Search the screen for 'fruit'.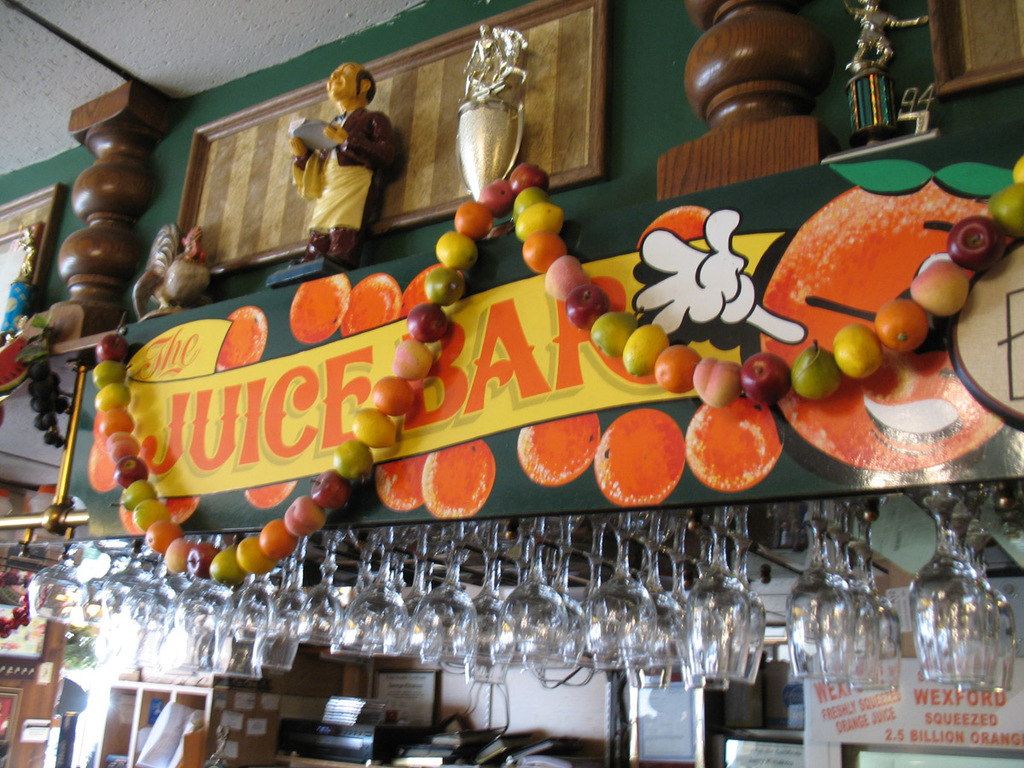
Found at [left=341, top=271, right=405, bottom=337].
